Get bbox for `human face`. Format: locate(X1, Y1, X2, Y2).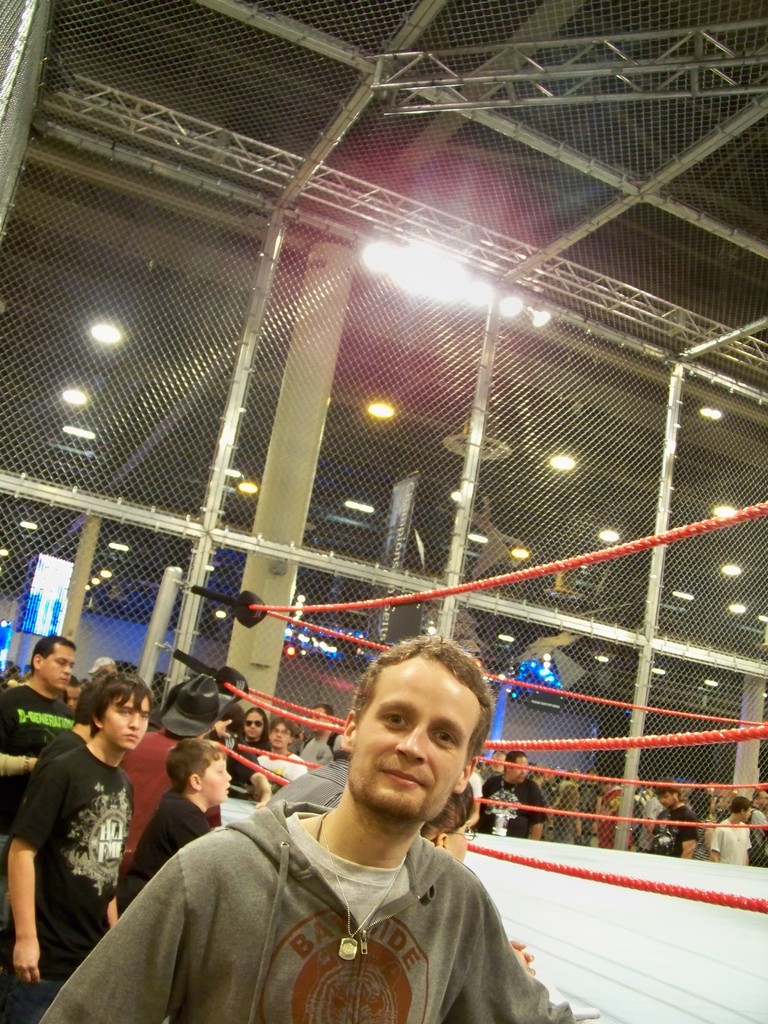
locate(240, 711, 261, 739).
